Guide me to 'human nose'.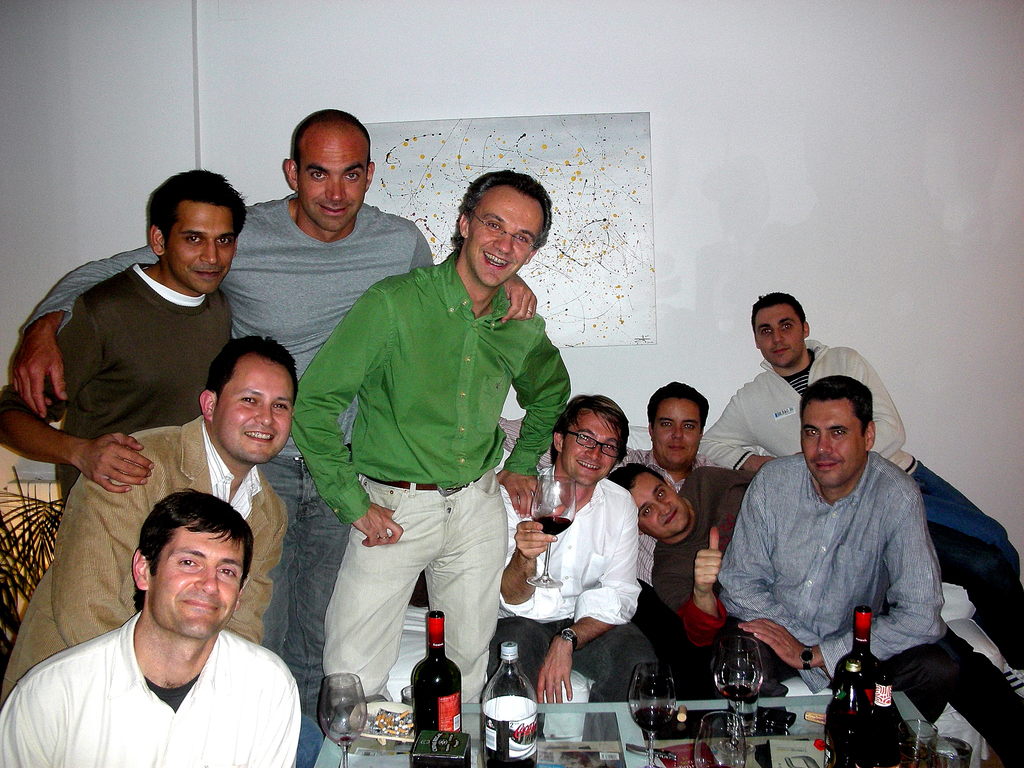
Guidance: Rect(816, 431, 835, 456).
